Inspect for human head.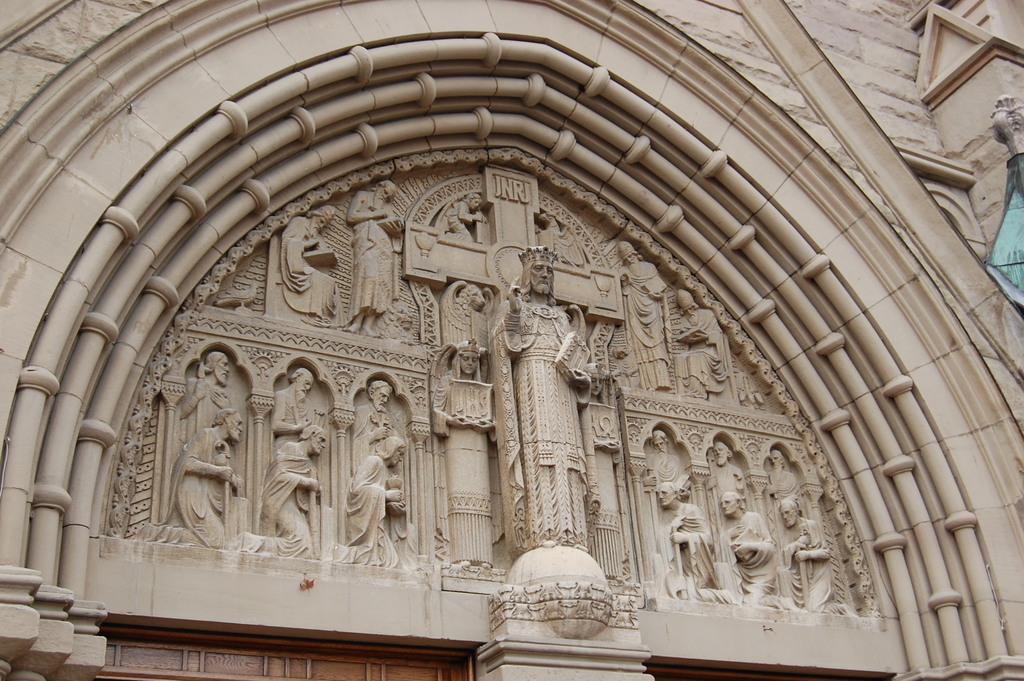
Inspection: 367,379,395,413.
